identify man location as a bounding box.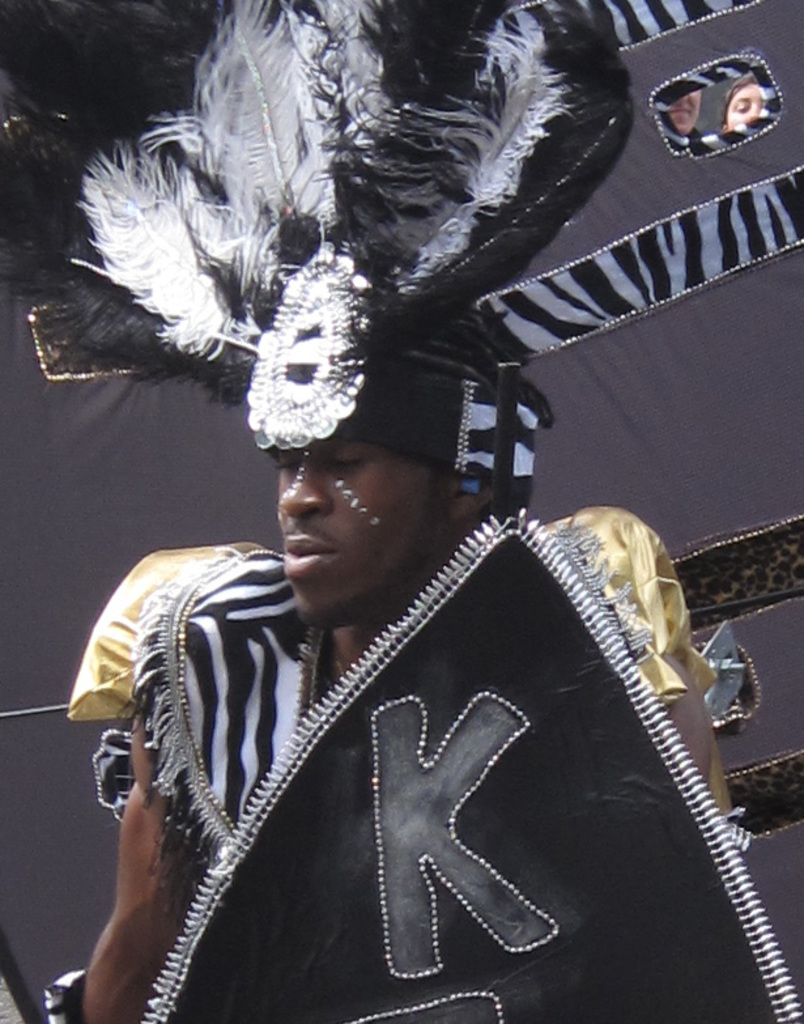
detection(0, 137, 775, 1007).
